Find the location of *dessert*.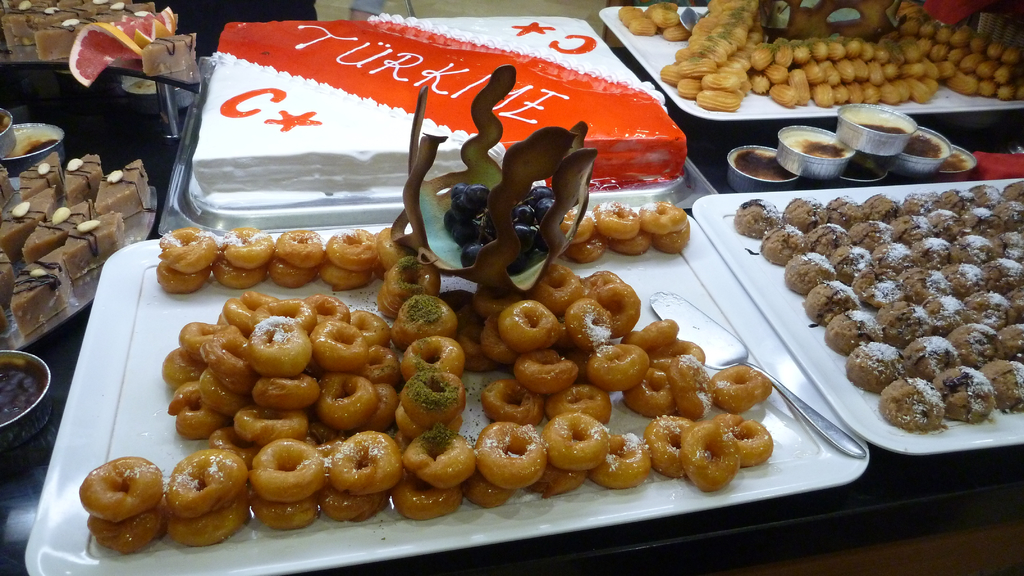
Location: 566 208 592 258.
